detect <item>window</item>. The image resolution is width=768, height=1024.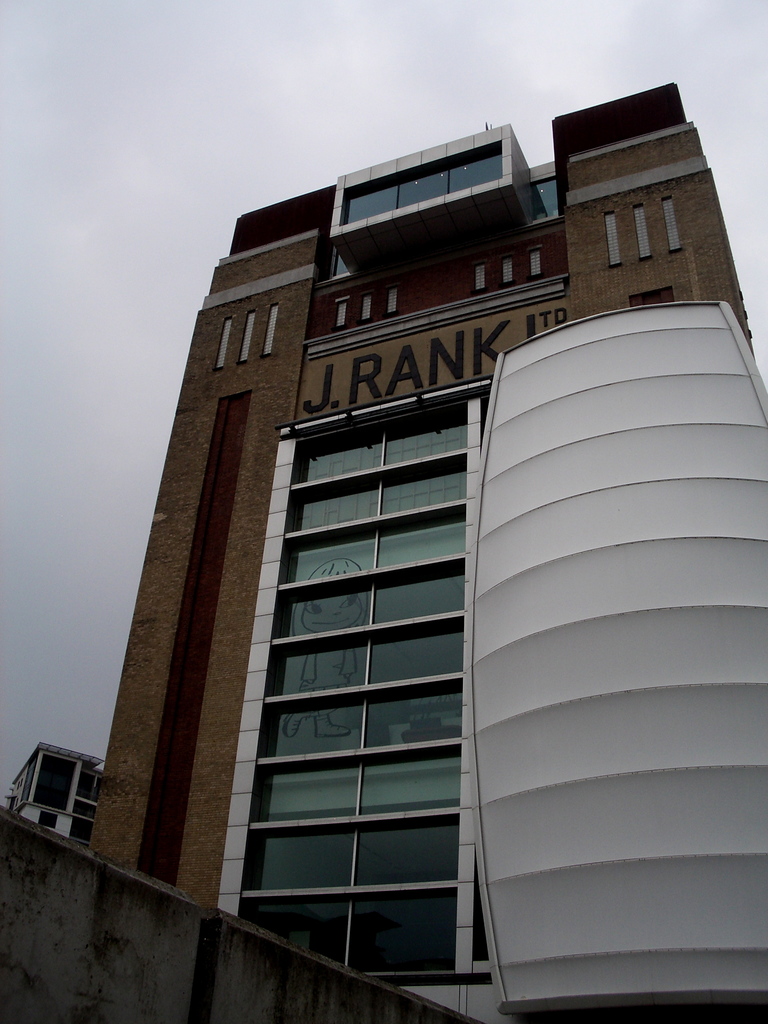
left=331, top=139, right=504, bottom=226.
